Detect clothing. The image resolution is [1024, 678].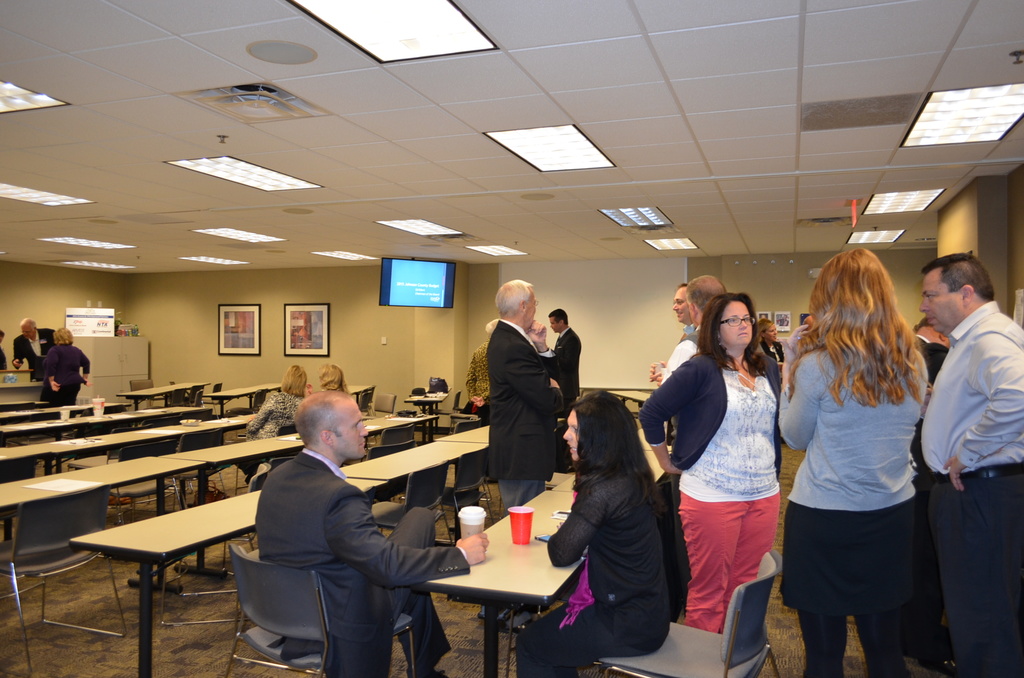
pyautogui.locateOnScreen(467, 339, 489, 416).
